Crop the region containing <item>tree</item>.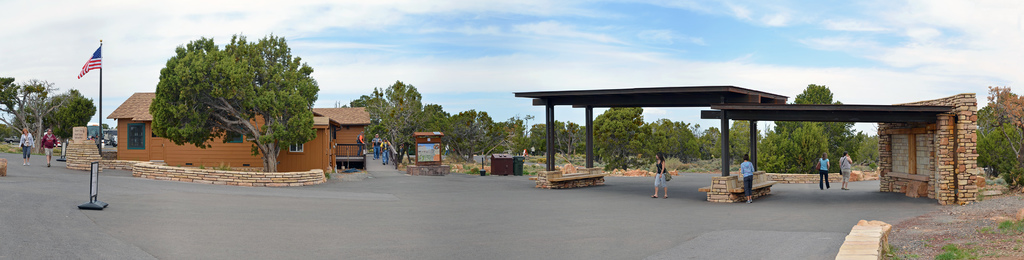
Crop region: select_region(551, 104, 721, 179).
